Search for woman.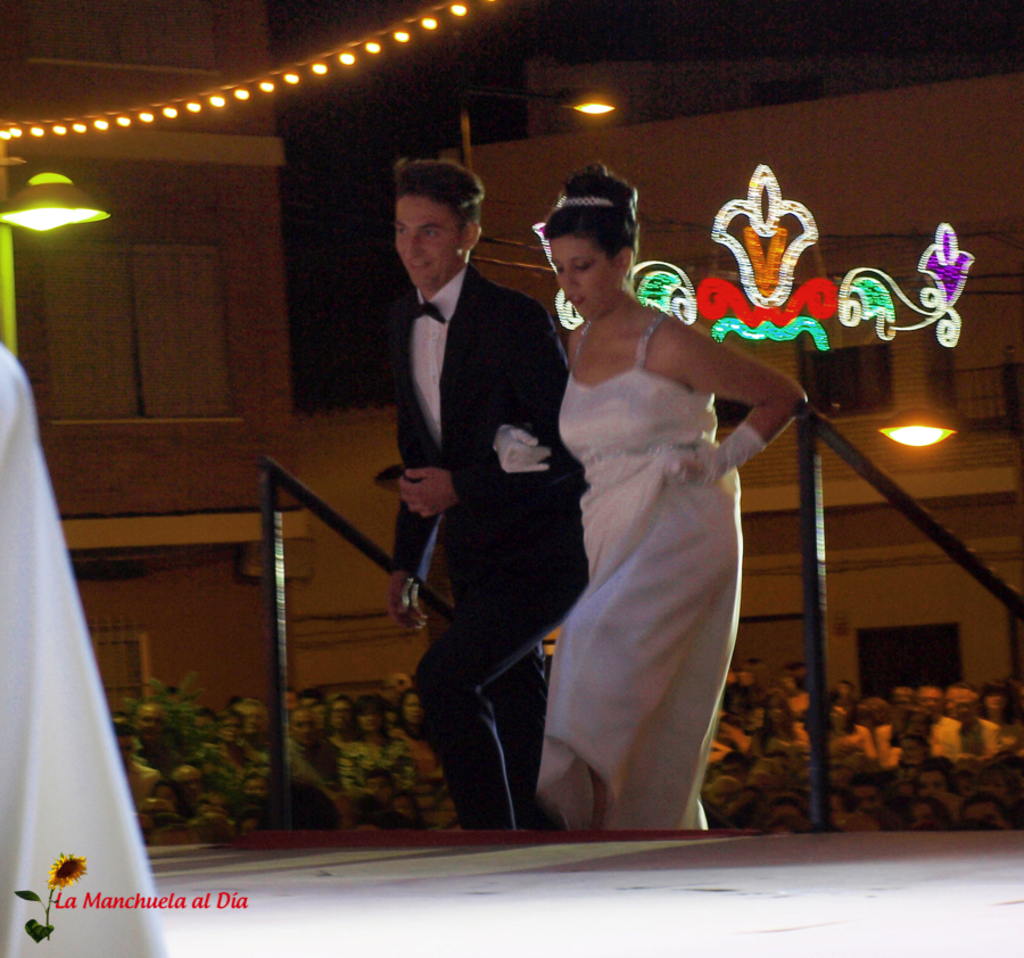
Found at pyautogui.locateOnScreen(337, 697, 421, 790).
